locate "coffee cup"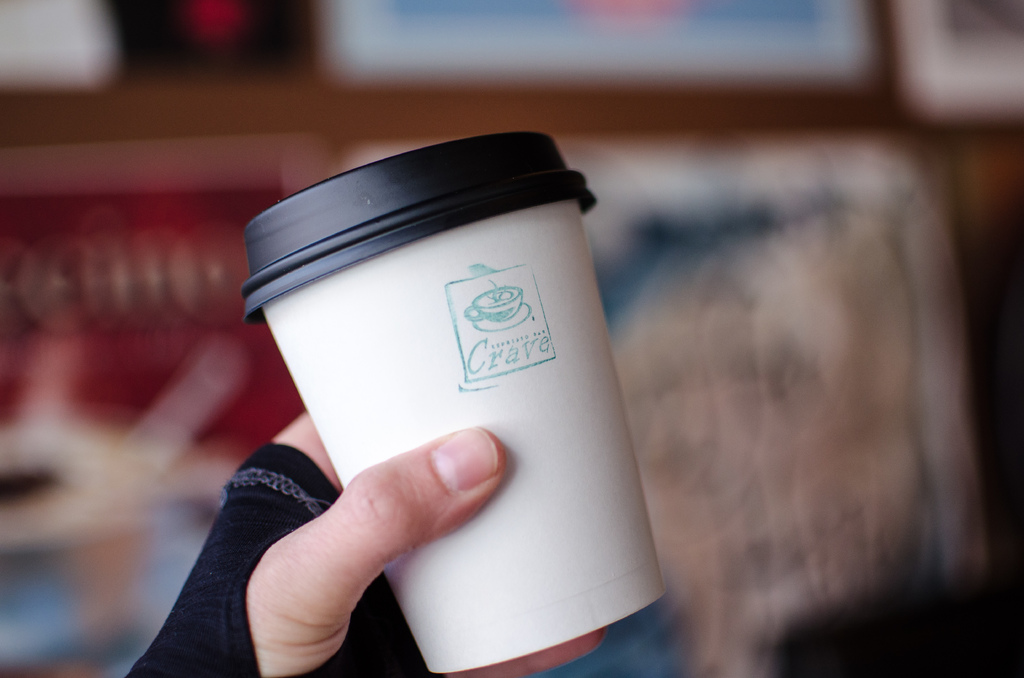
<bbox>241, 131, 671, 674</bbox>
